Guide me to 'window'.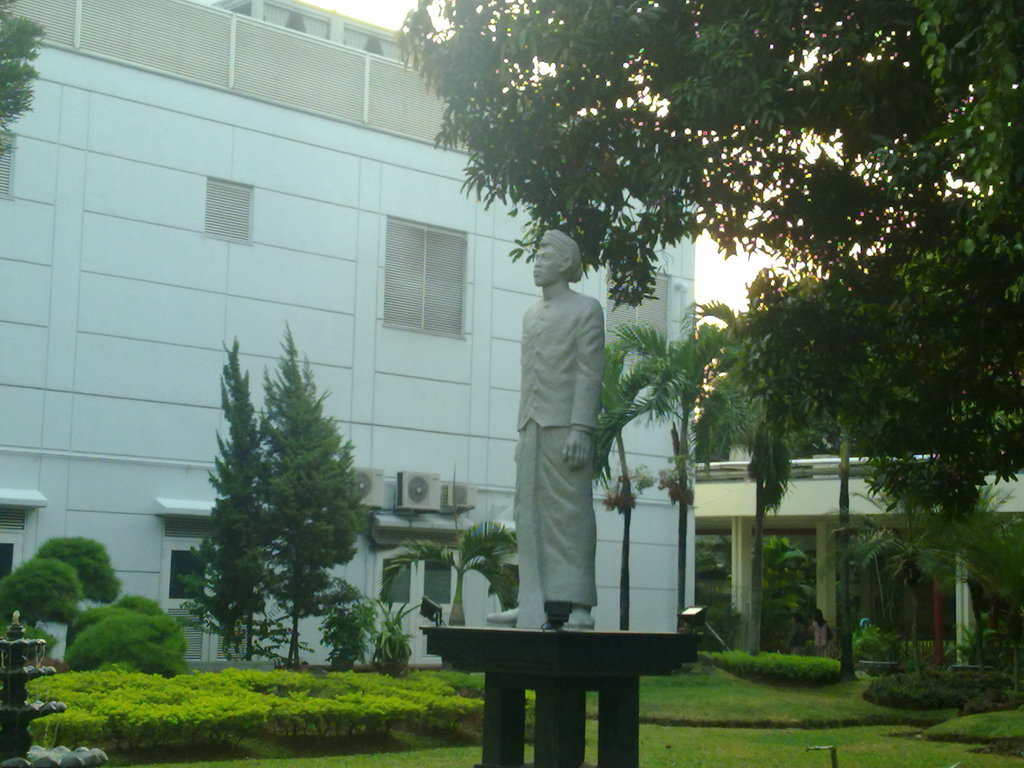
Guidance: (204,172,255,244).
